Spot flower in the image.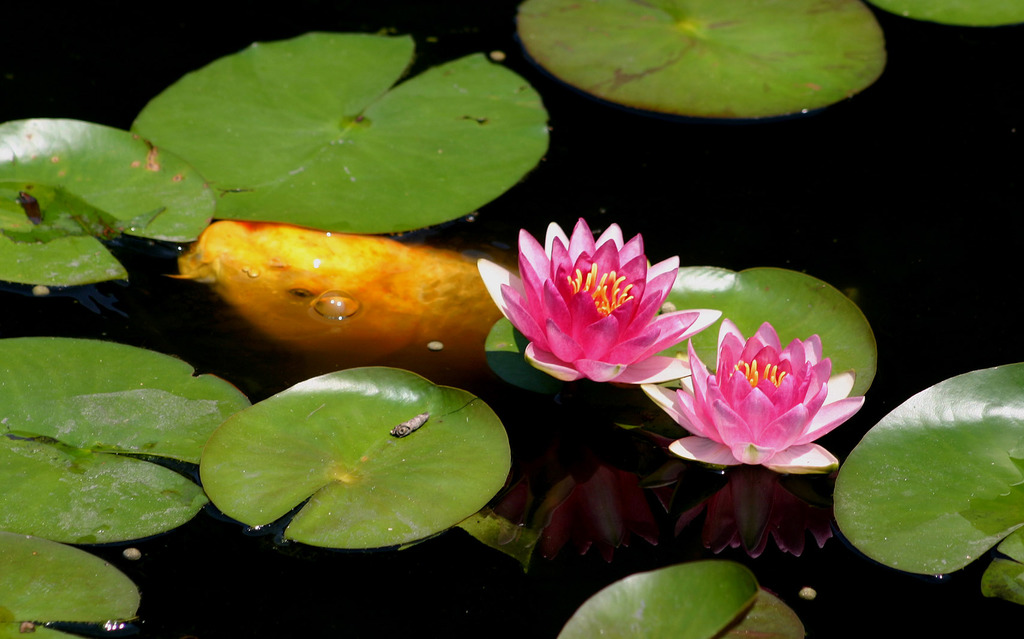
flower found at (486, 213, 692, 400).
